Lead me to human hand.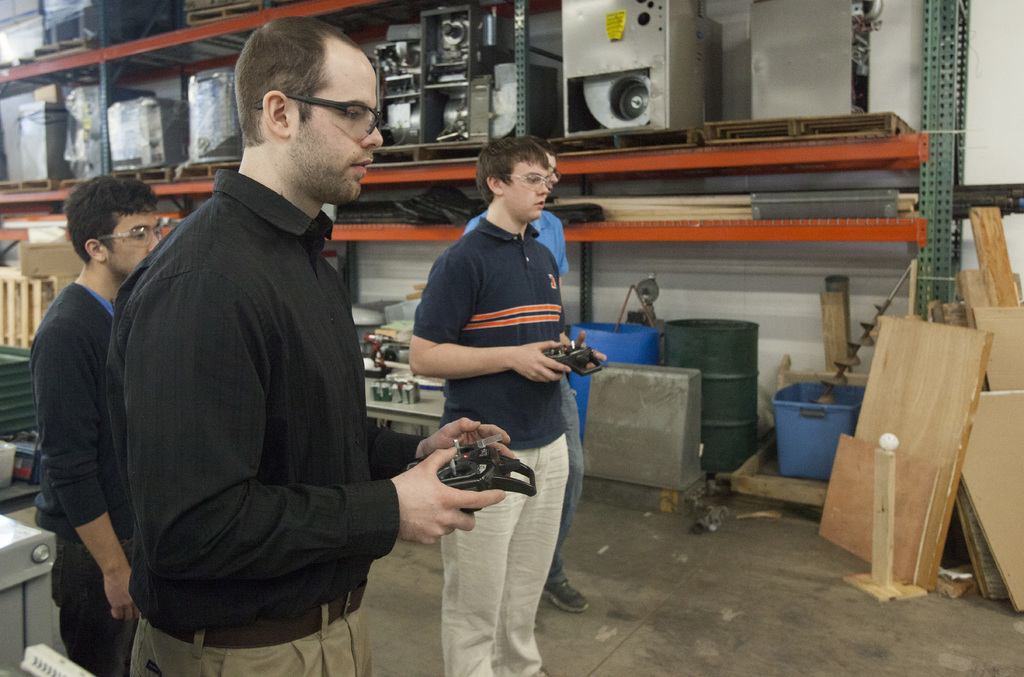
Lead to [102, 564, 143, 624].
